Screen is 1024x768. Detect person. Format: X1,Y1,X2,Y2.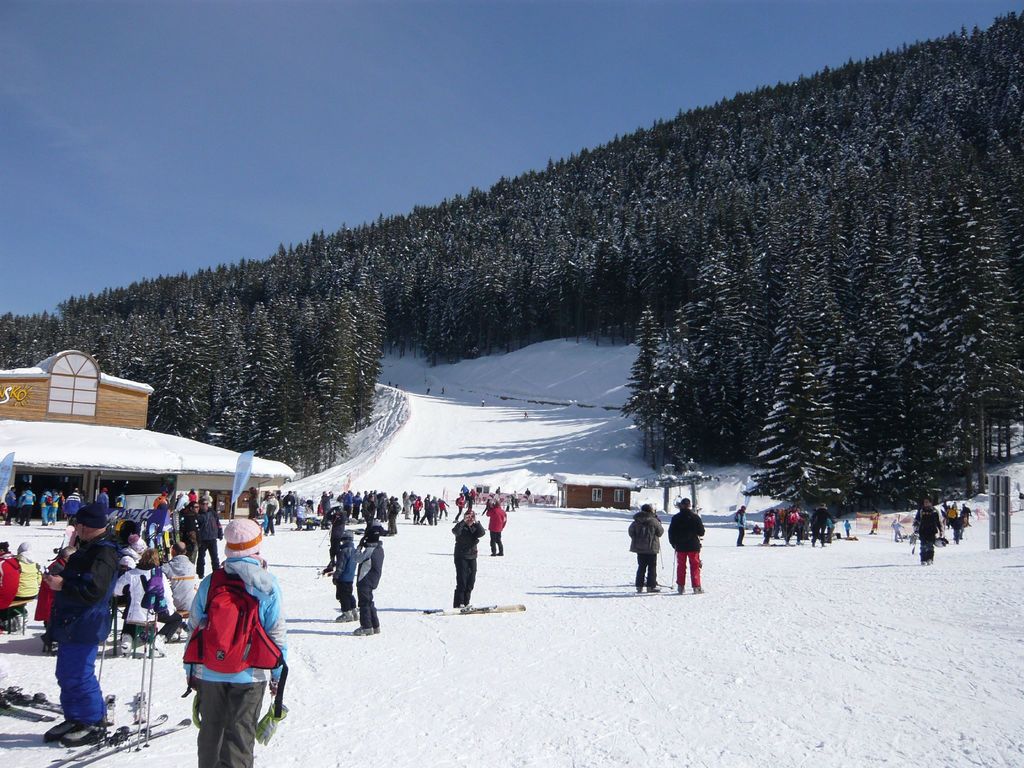
450,506,485,607.
